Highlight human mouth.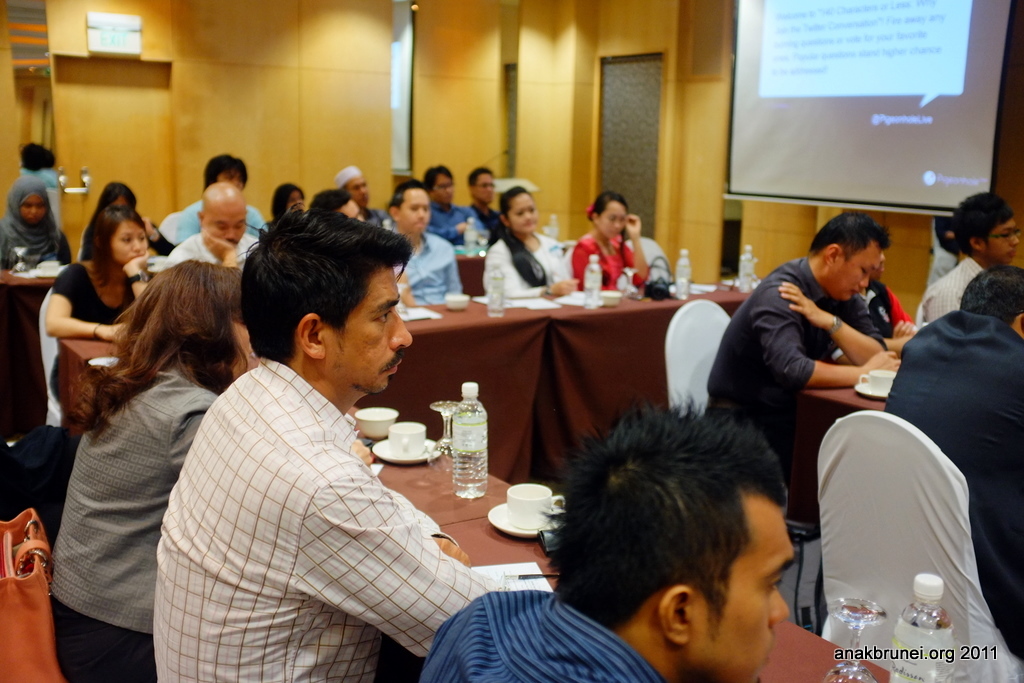
Highlighted region: <box>387,357,398,373</box>.
